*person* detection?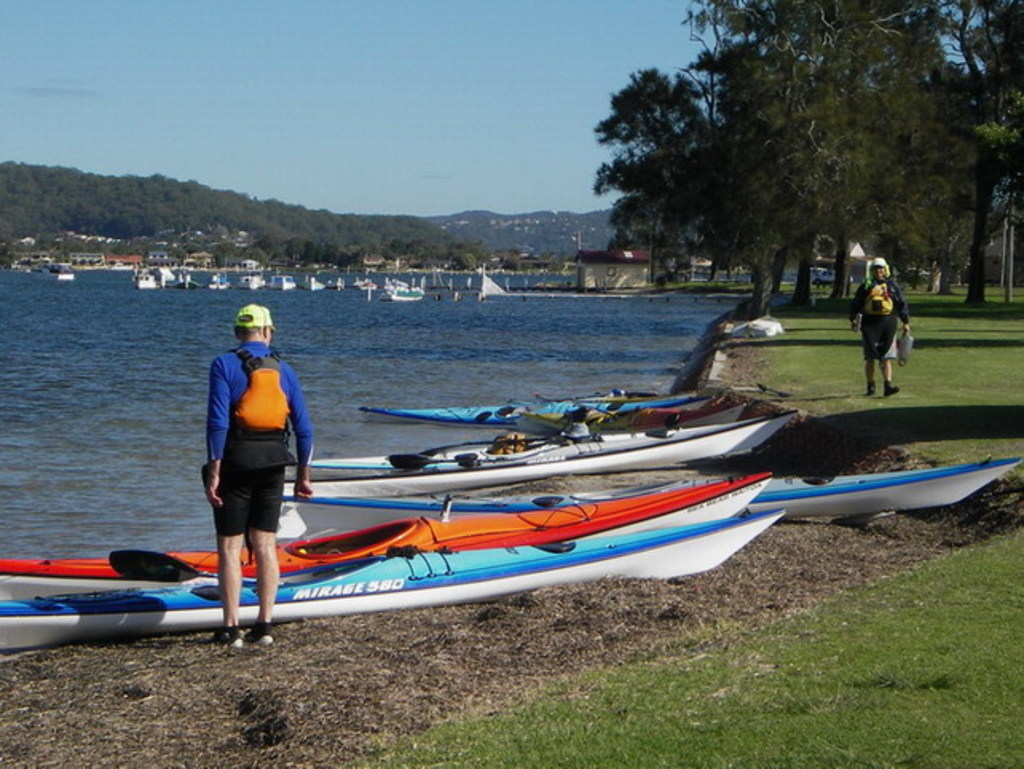
<box>201,298,309,656</box>
